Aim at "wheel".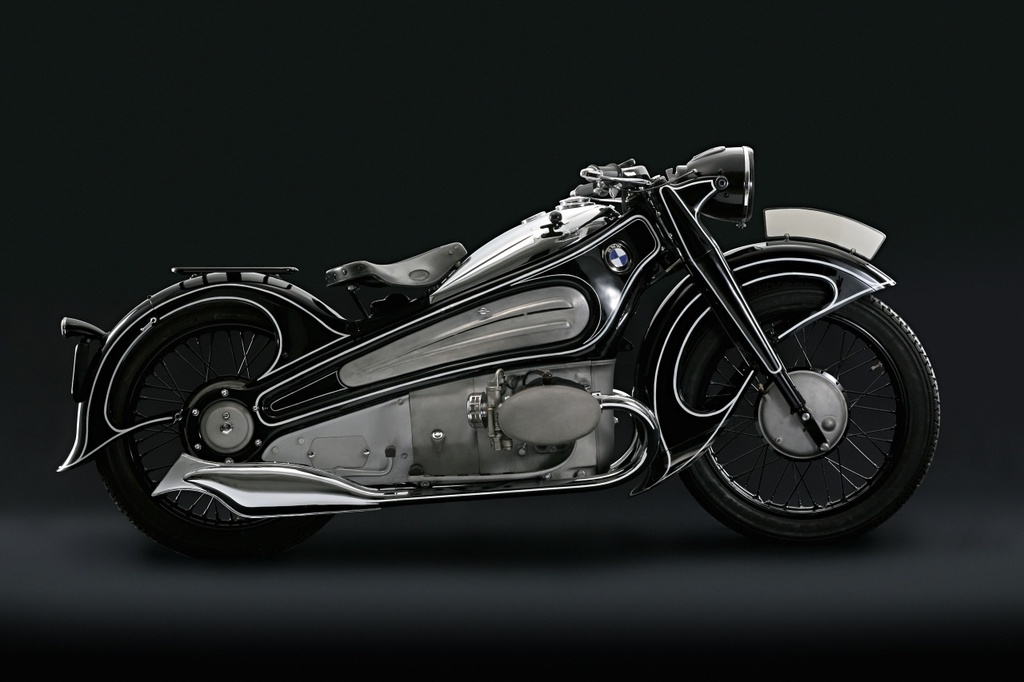
Aimed at l=646, t=245, r=948, b=561.
